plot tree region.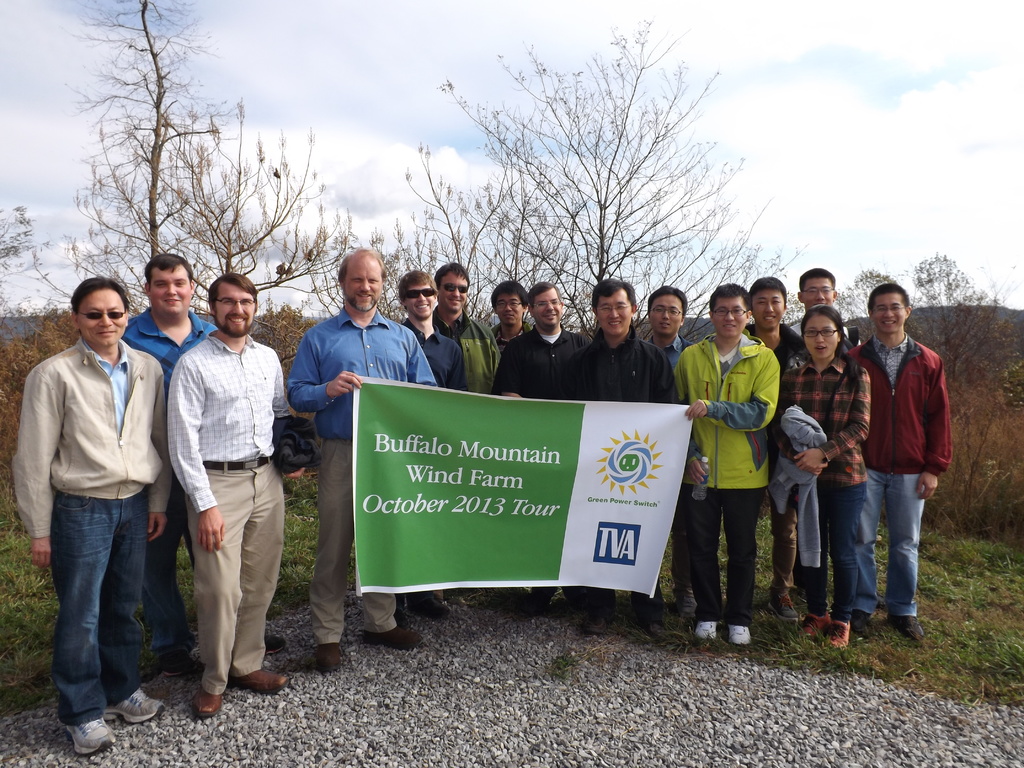
Plotted at locate(842, 265, 899, 343).
